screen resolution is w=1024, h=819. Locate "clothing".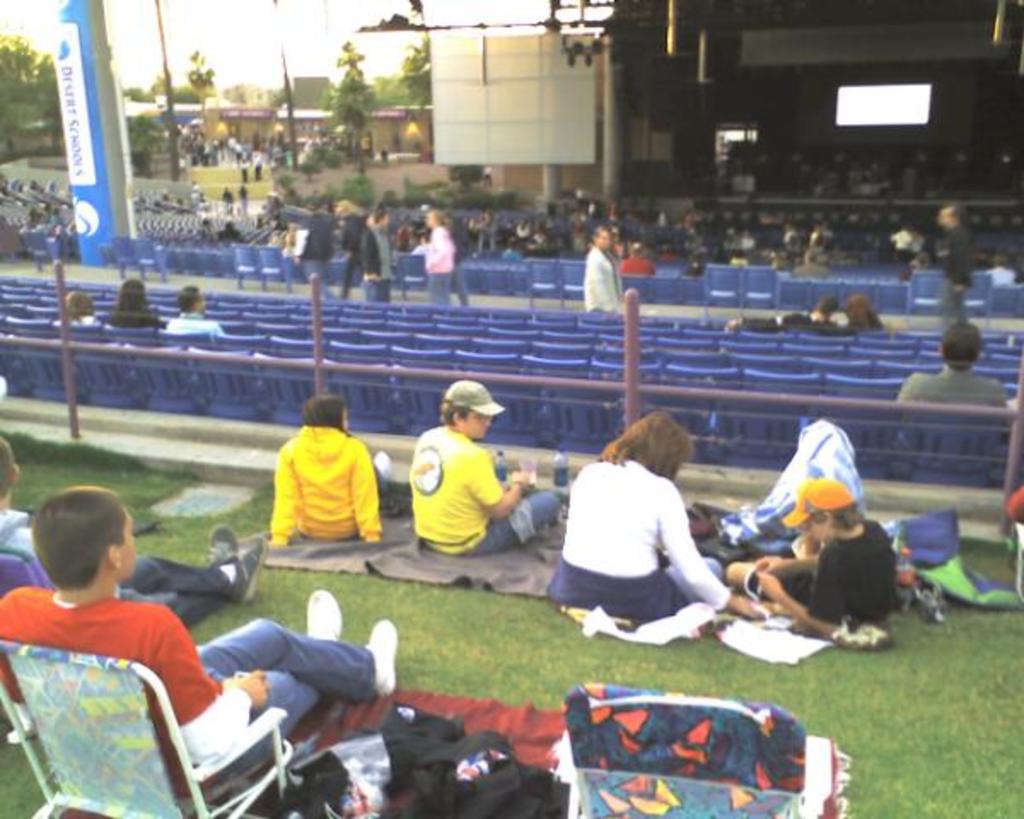
detection(744, 515, 896, 624).
